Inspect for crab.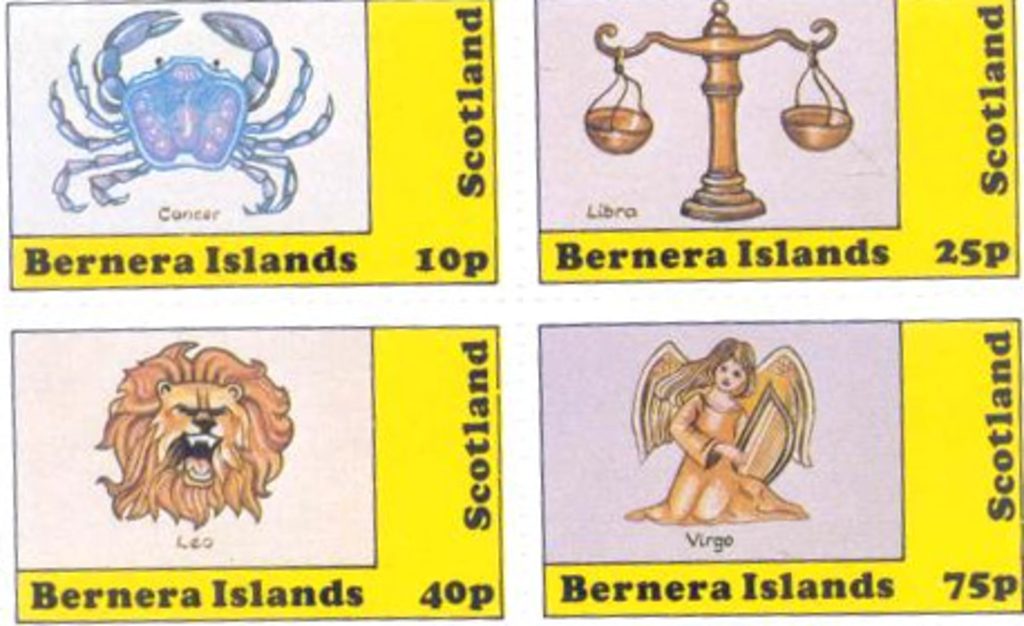
Inspection: pyautogui.locateOnScreen(42, 9, 333, 215).
